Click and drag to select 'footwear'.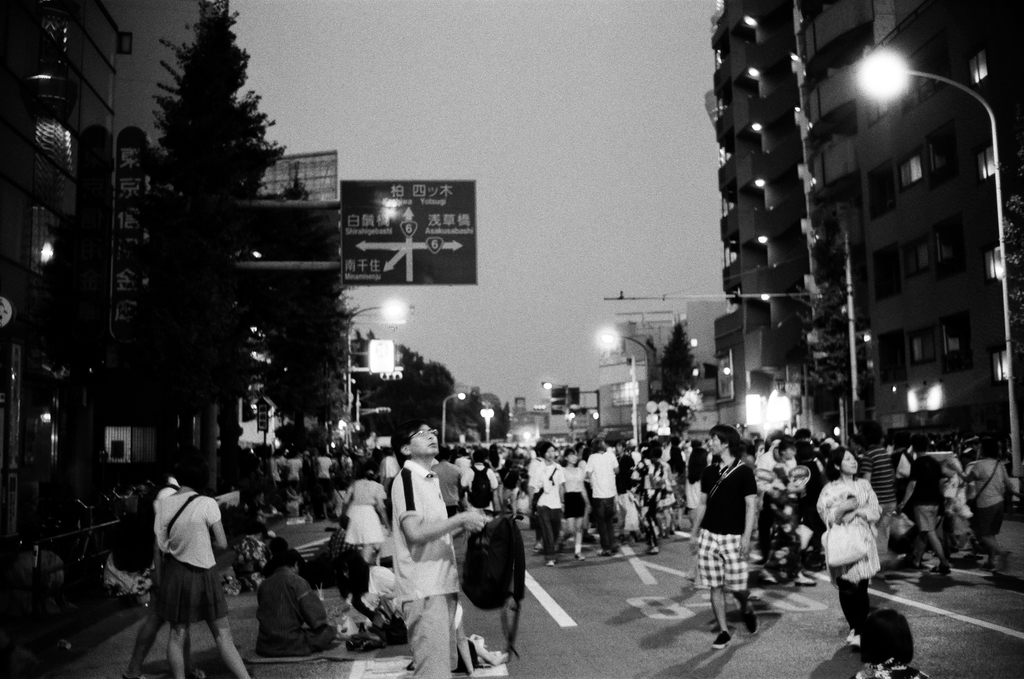
Selection: select_region(742, 607, 758, 634).
